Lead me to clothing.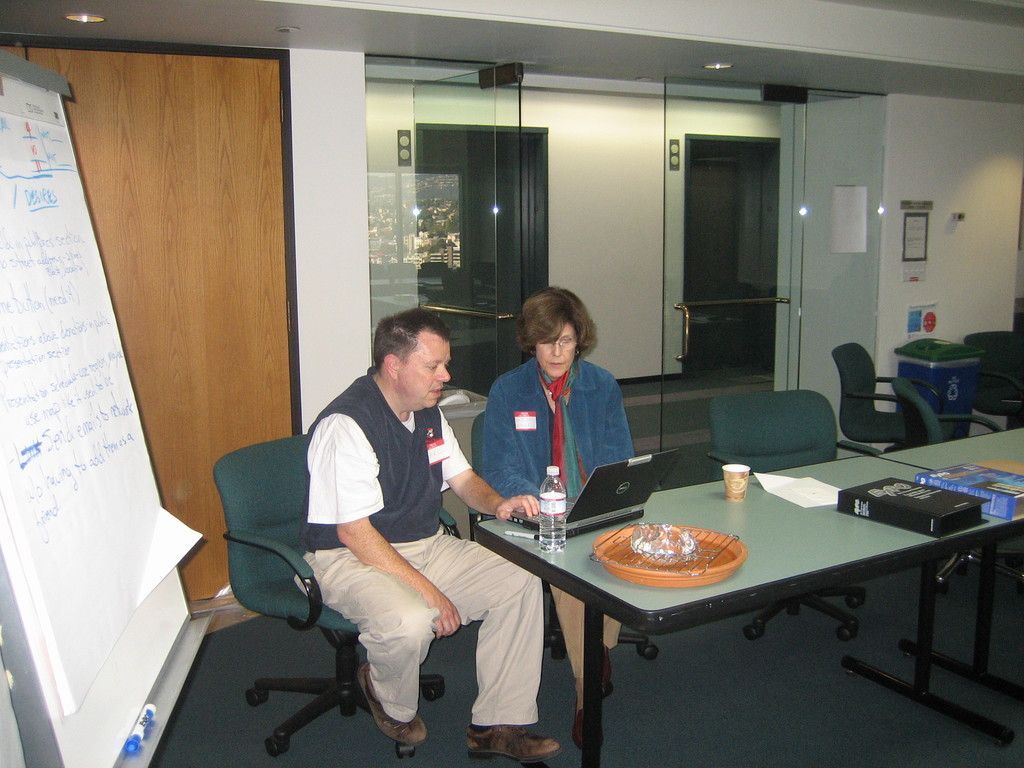
Lead to 477/364/637/500.
